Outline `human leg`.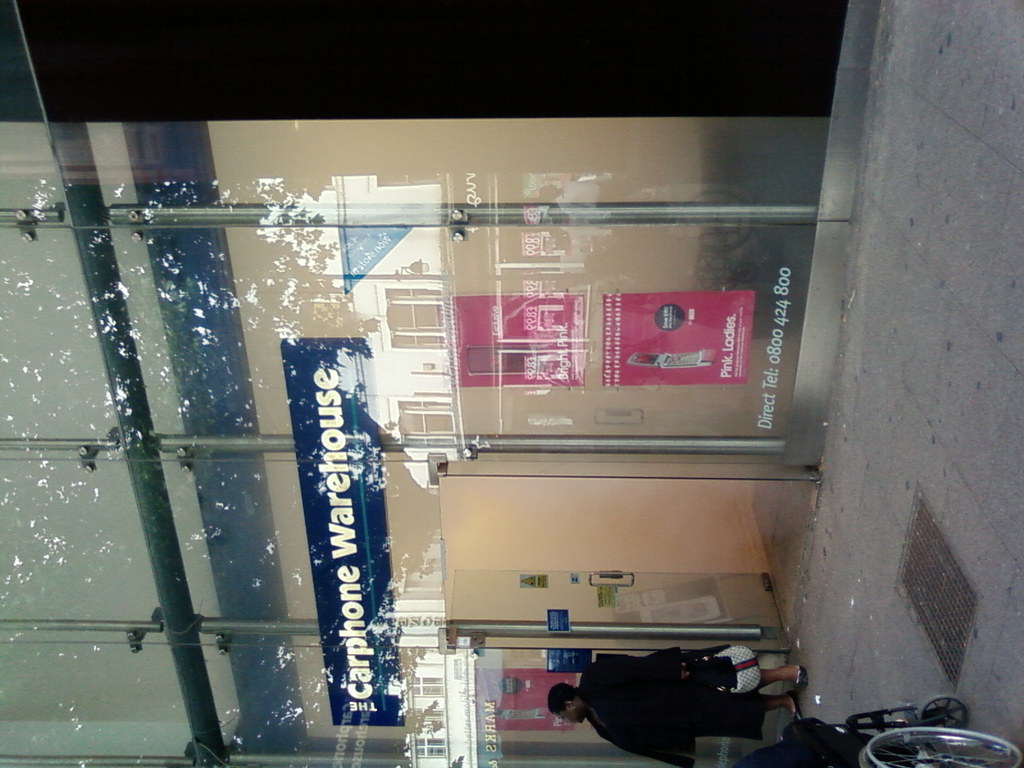
Outline: x1=689 y1=687 x2=799 y2=741.
